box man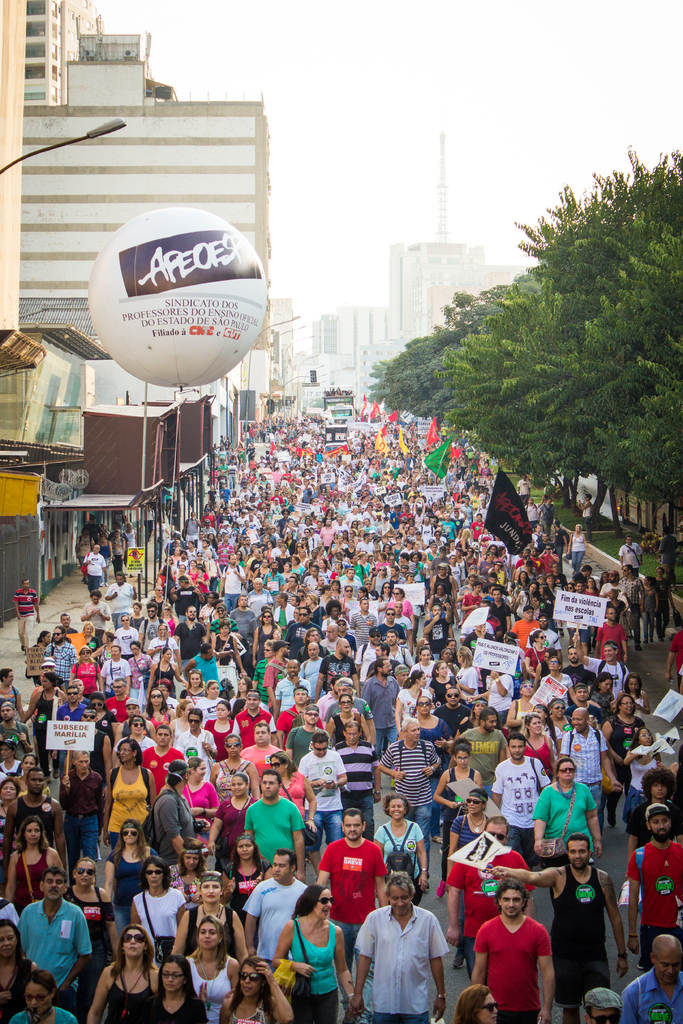
BBox(56, 688, 88, 723)
